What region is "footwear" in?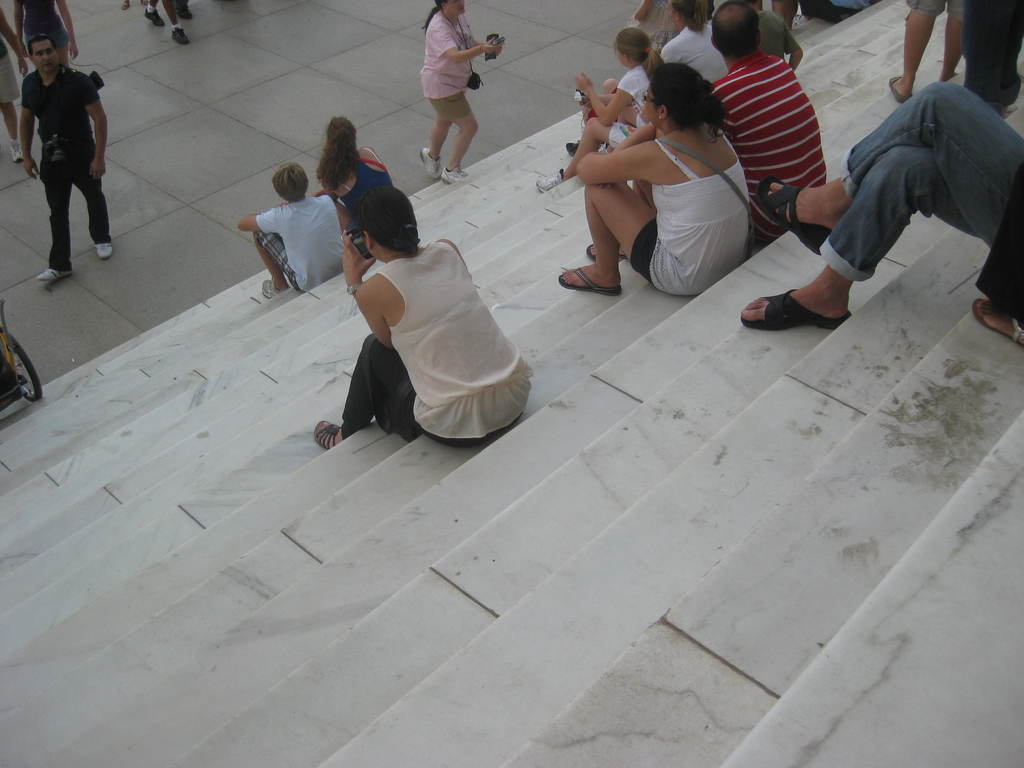
739, 287, 860, 338.
